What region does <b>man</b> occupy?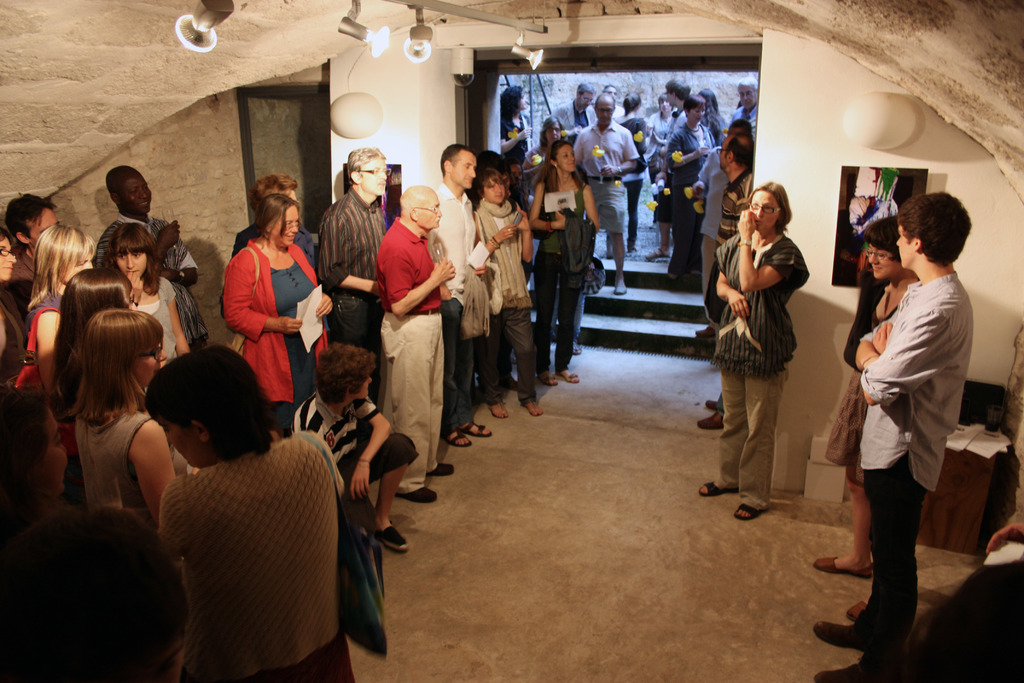
bbox=(380, 184, 453, 502).
